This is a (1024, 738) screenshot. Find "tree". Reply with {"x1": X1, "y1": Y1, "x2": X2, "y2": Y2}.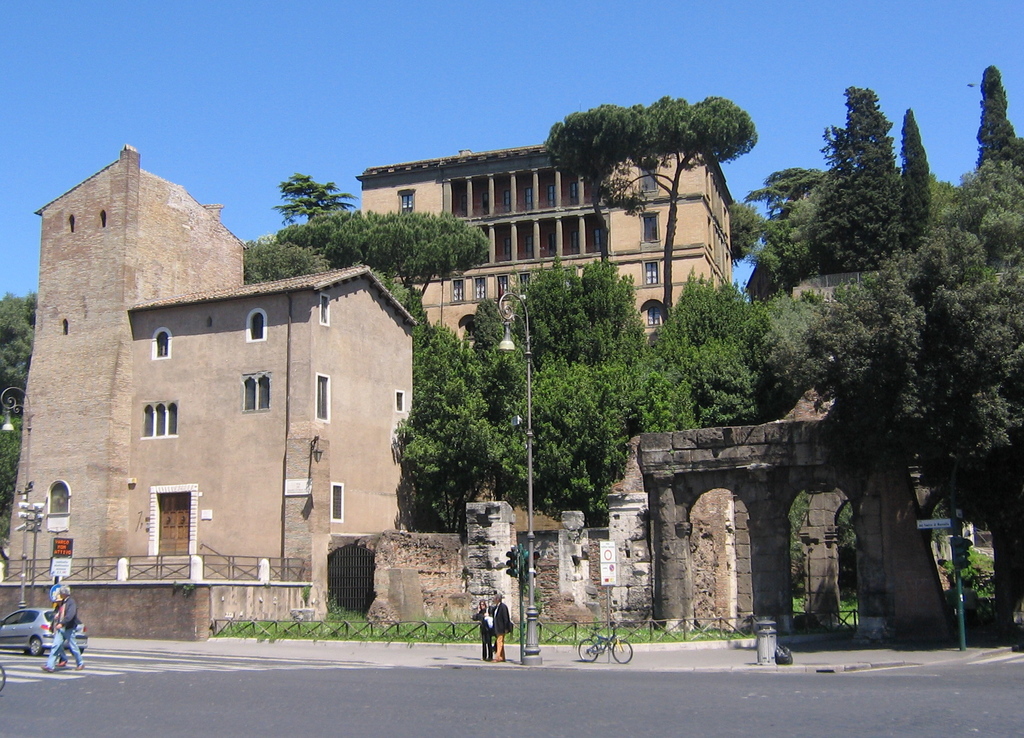
{"x1": 272, "y1": 170, "x2": 357, "y2": 228}.
